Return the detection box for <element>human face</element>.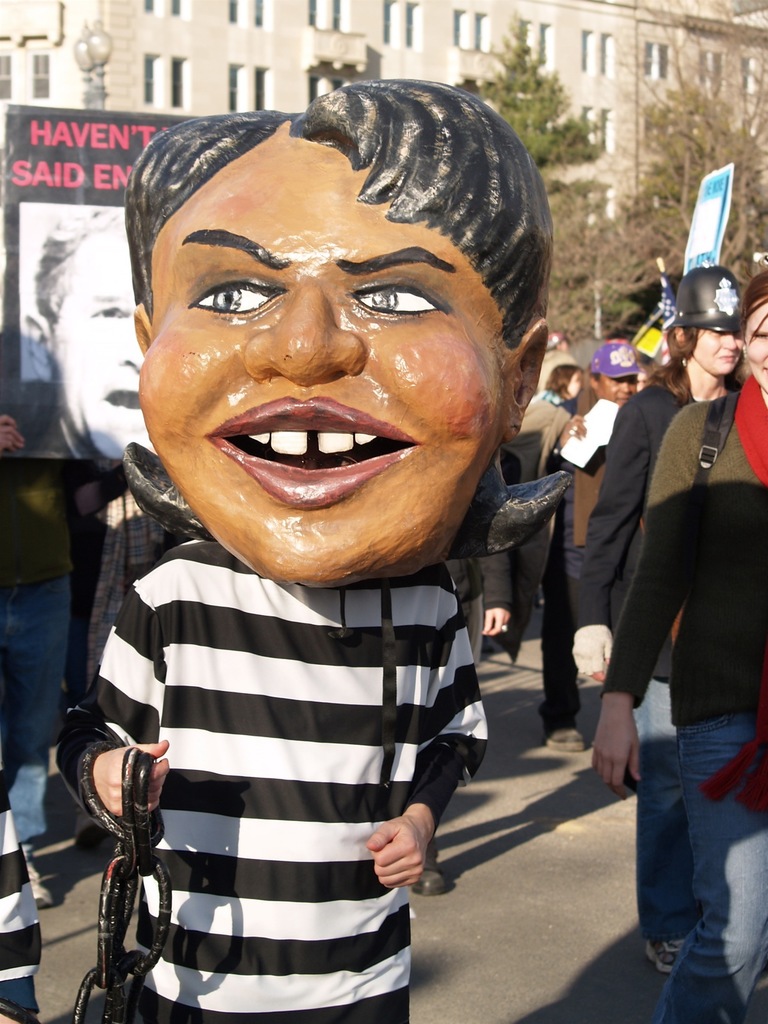
(746,303,767,393).
